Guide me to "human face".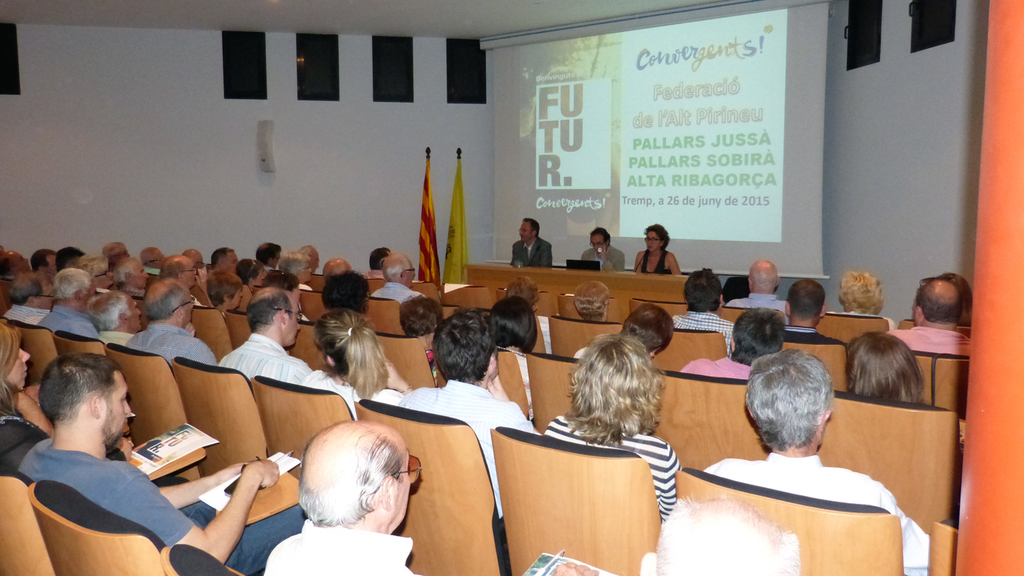
Guidance: 439:303:499:403.
